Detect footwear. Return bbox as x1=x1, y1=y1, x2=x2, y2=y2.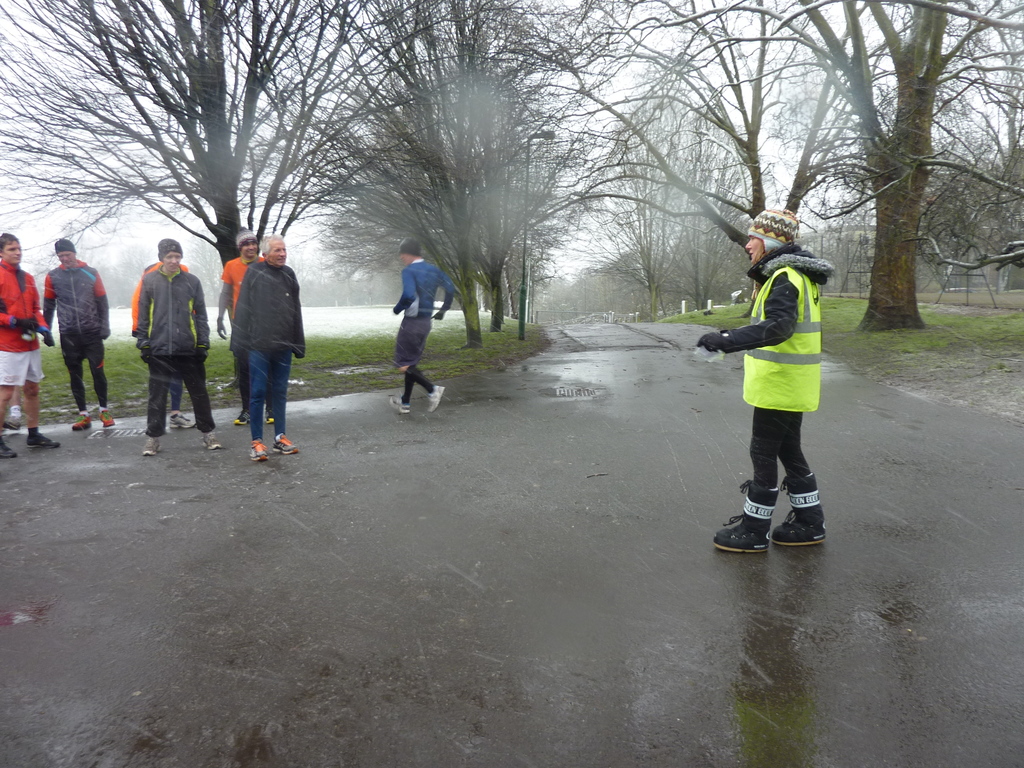
x1=390, y1=394, x2=410, y2=414.
